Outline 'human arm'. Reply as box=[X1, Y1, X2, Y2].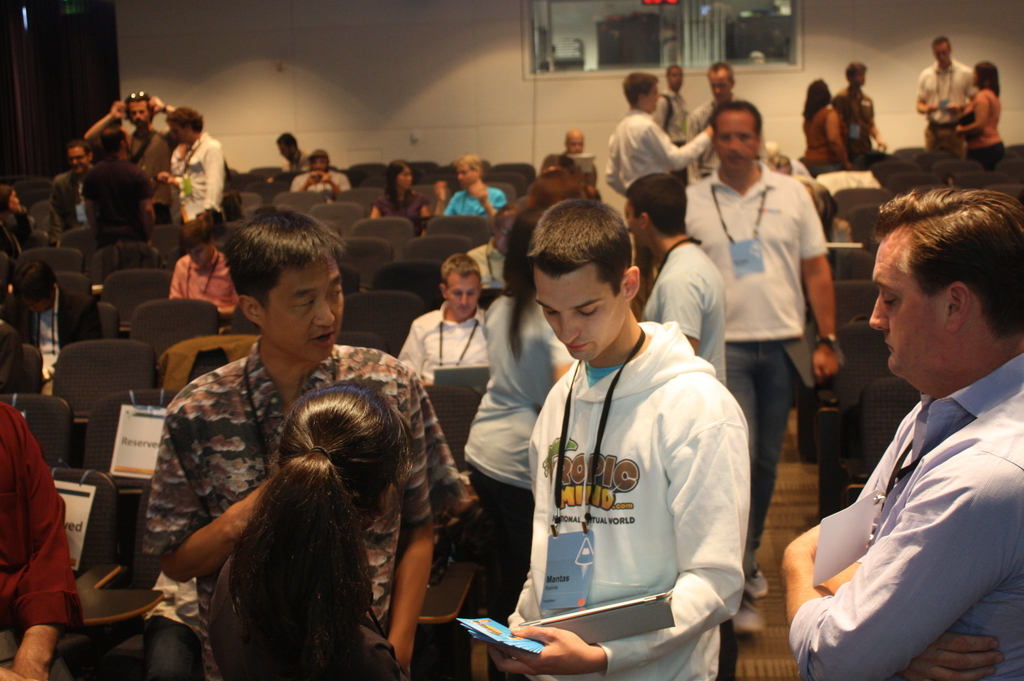
box=[653, 99, 668, 122].
